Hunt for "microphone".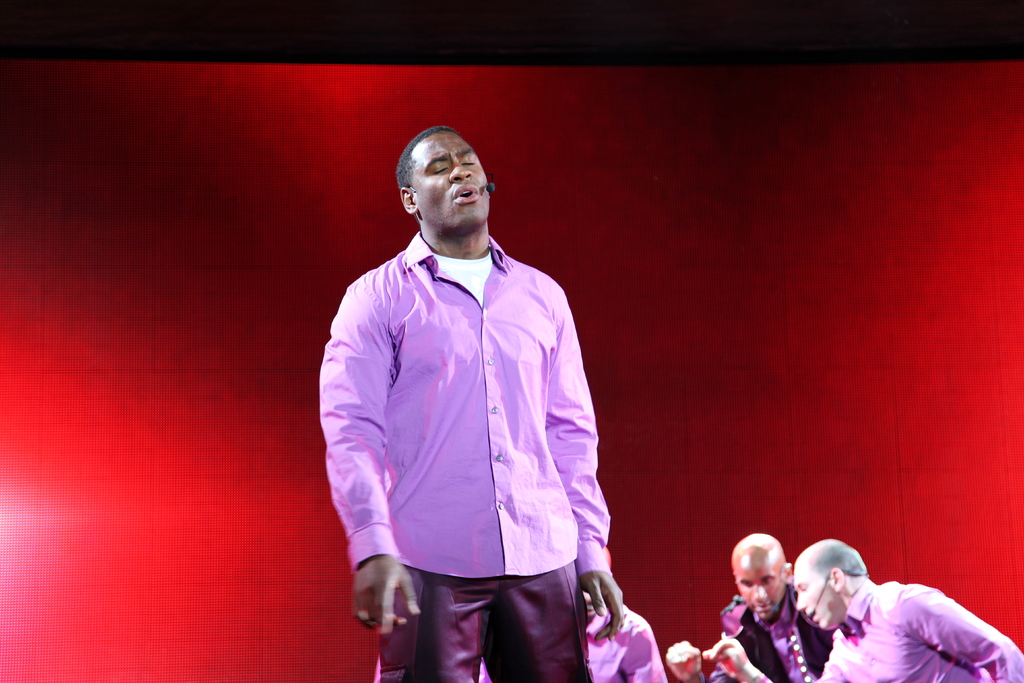
Hunted down at BBox(808, 607, 821, 620).
